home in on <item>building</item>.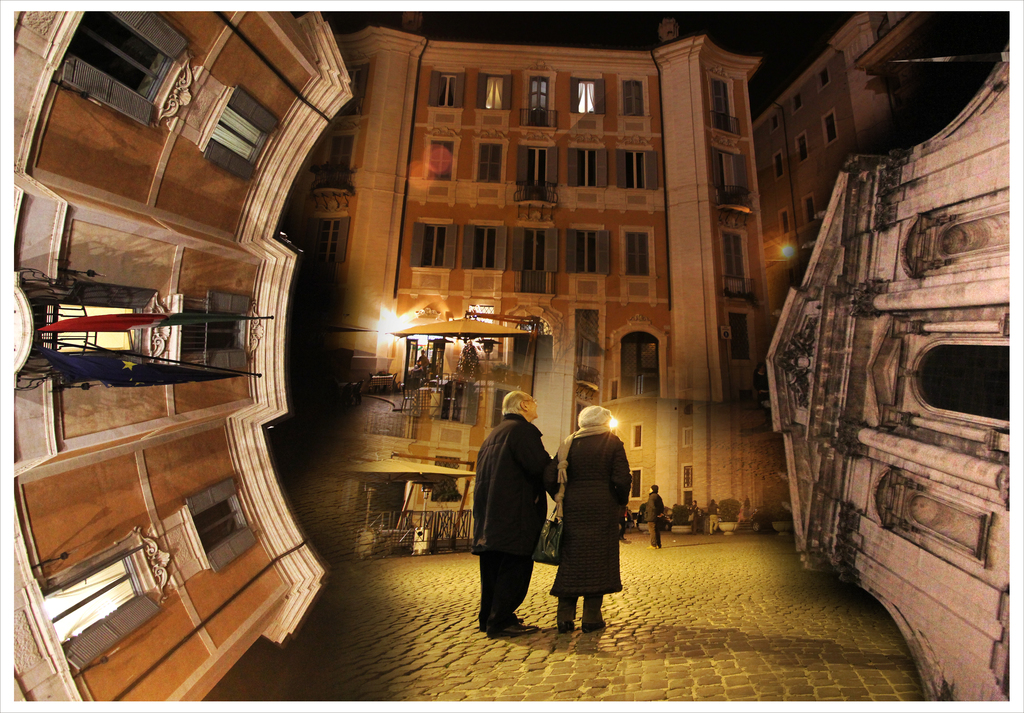
Homed in at box(13, 10, 355, 700).
